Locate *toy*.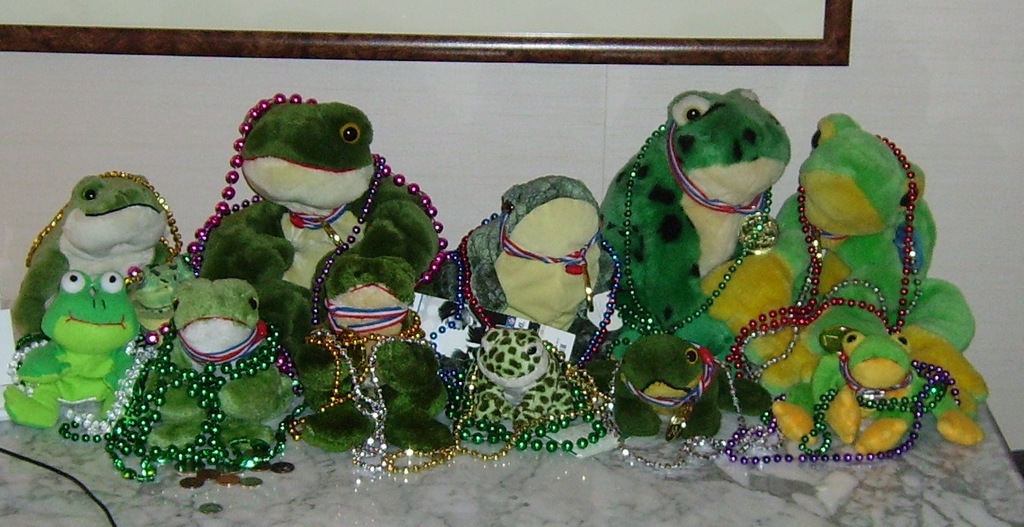
Bounding box: [429,334,596,434].
